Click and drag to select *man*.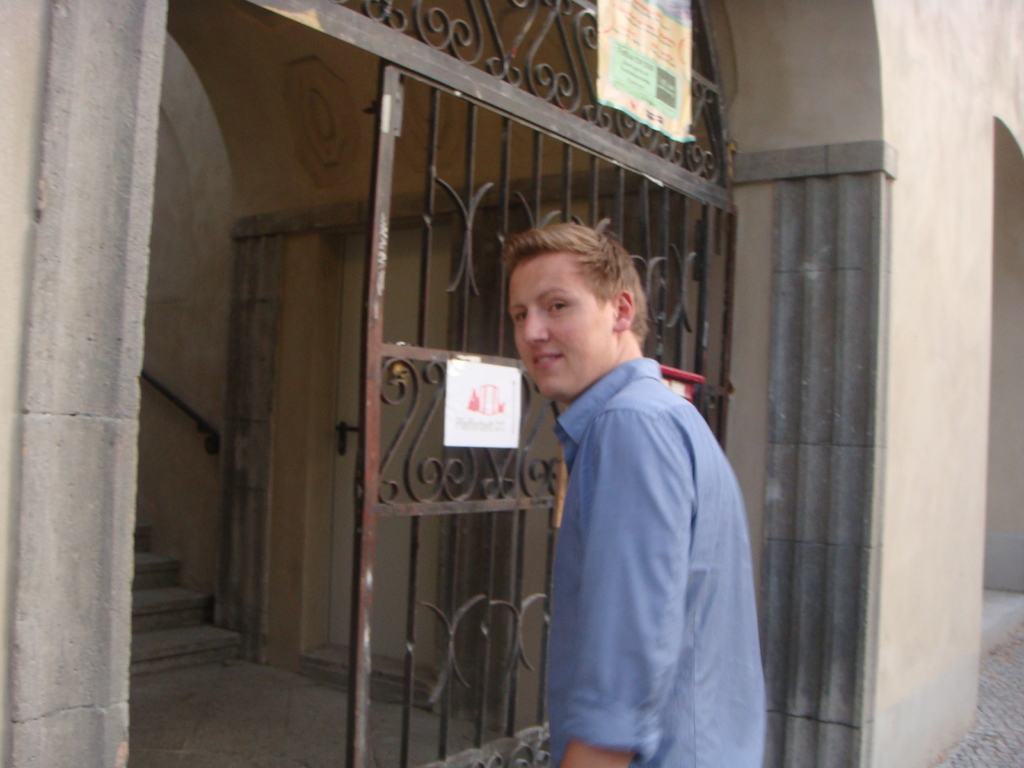
Selection: <box>504,223,762,767</box>.
